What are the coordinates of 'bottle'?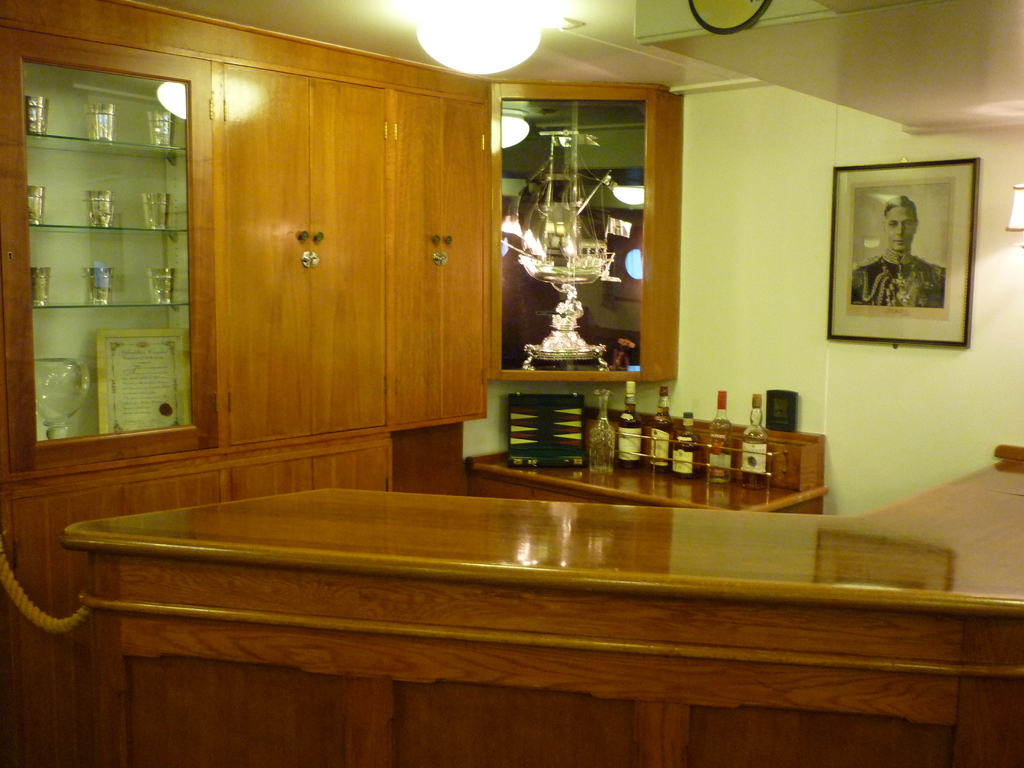
x1=648, y1=385, x2=671, y2=474.
